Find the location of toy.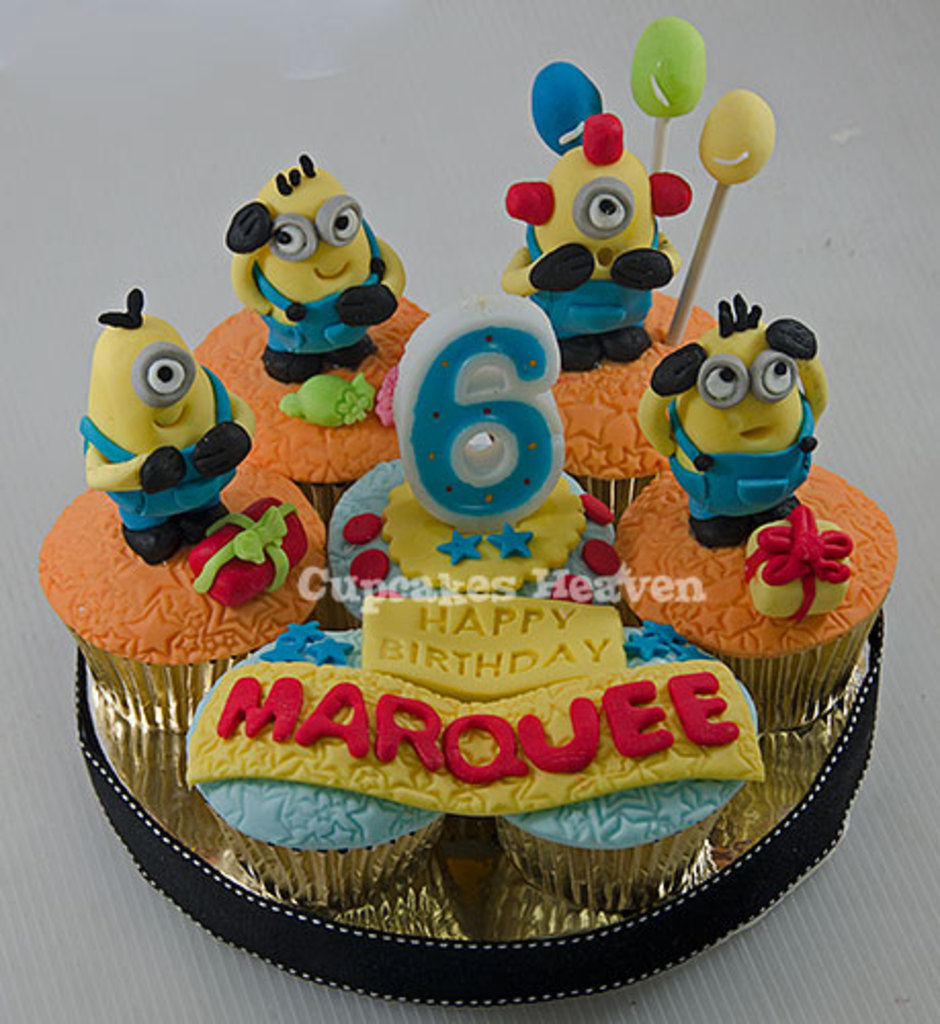
Location: <region>500, 45, 682, 379</region>.
